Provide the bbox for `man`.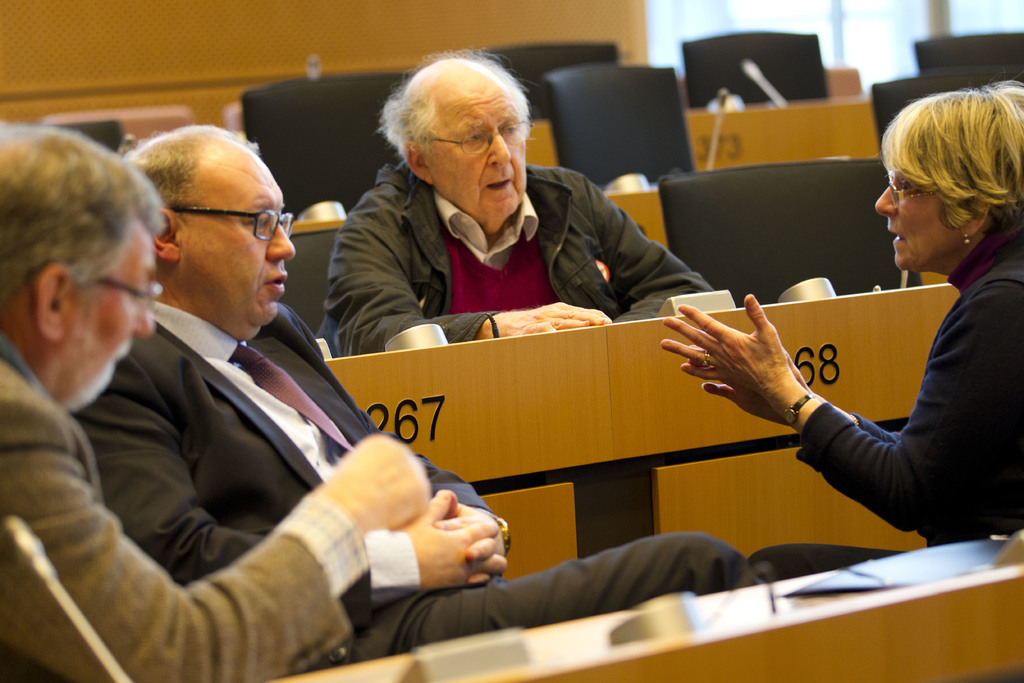
[x1=341, y1=48, x2=757, y2=351].
